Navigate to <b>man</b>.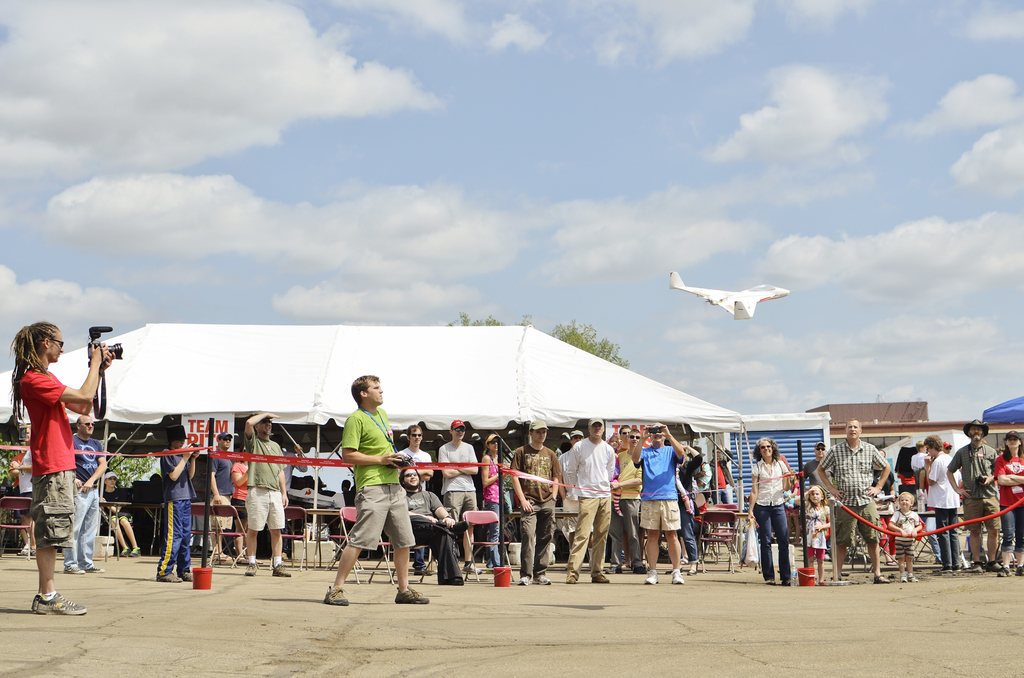
Navigation target: l=819, t=420, r=893, b=577.
